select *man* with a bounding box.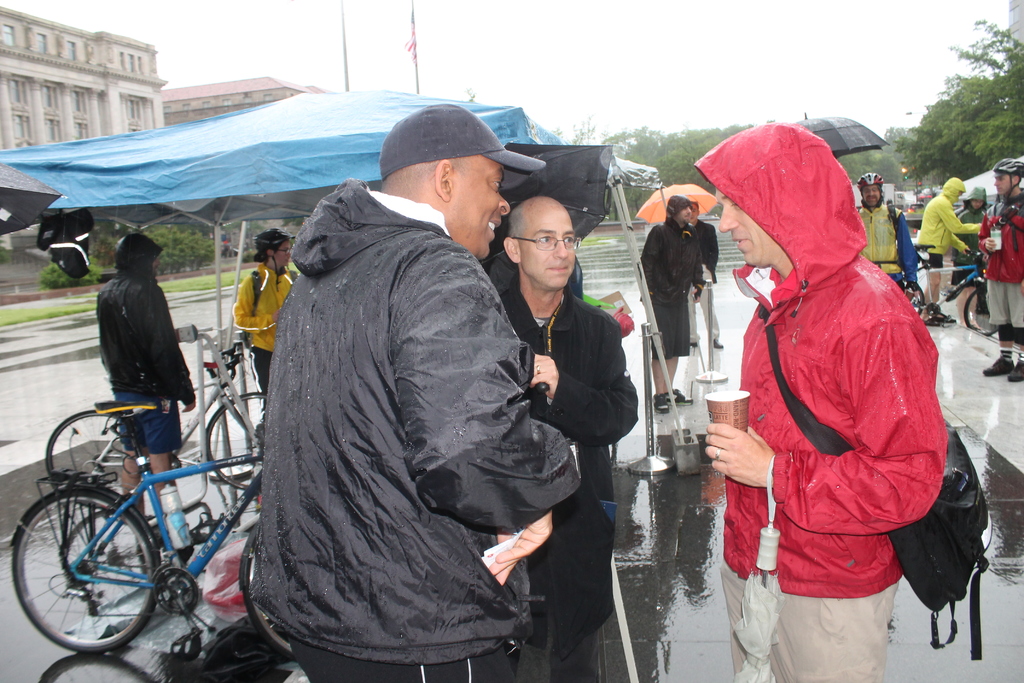
BBox(641, 193, 701, 415).
